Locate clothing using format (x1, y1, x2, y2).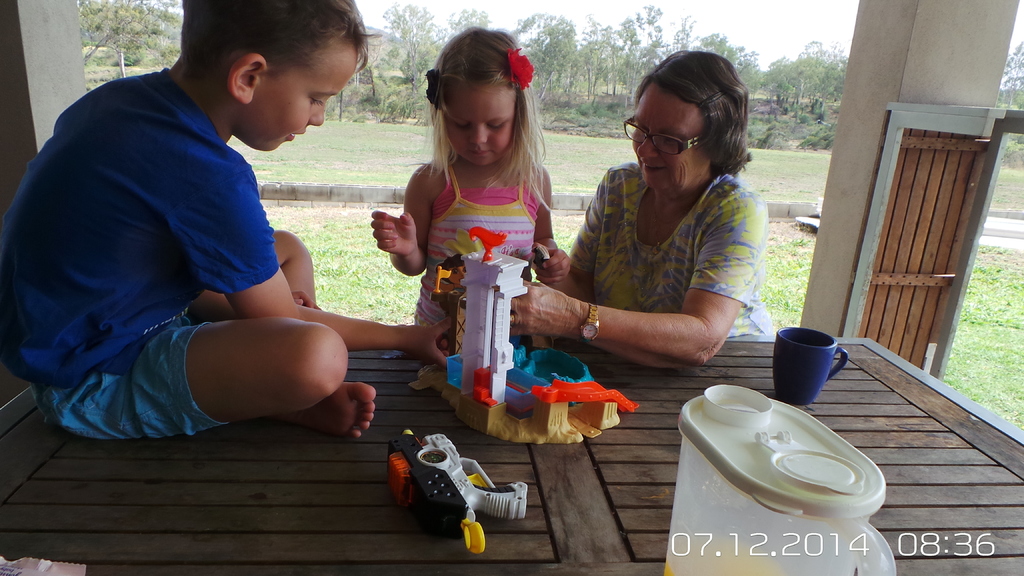
(0, 58, 277, 440).
